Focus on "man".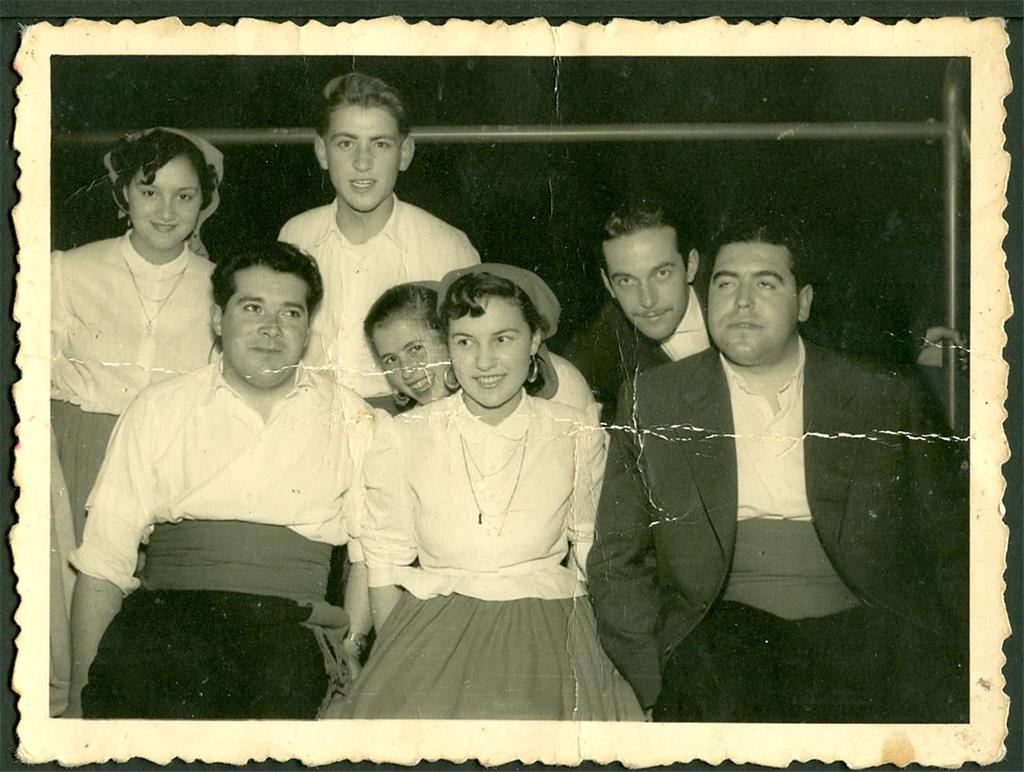
Focused at l=553, t=187, r=716, b=437.
